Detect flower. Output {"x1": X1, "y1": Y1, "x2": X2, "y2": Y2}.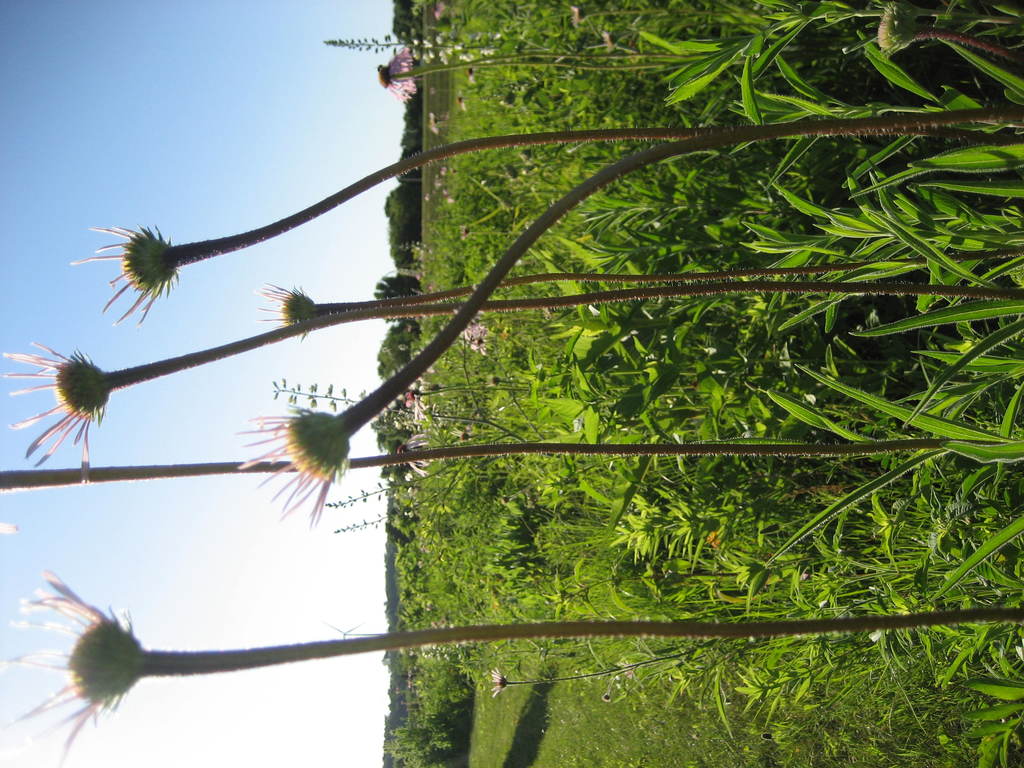
{"x1": 223, "y1": 376, "x2": 362, "y2": 529}.
